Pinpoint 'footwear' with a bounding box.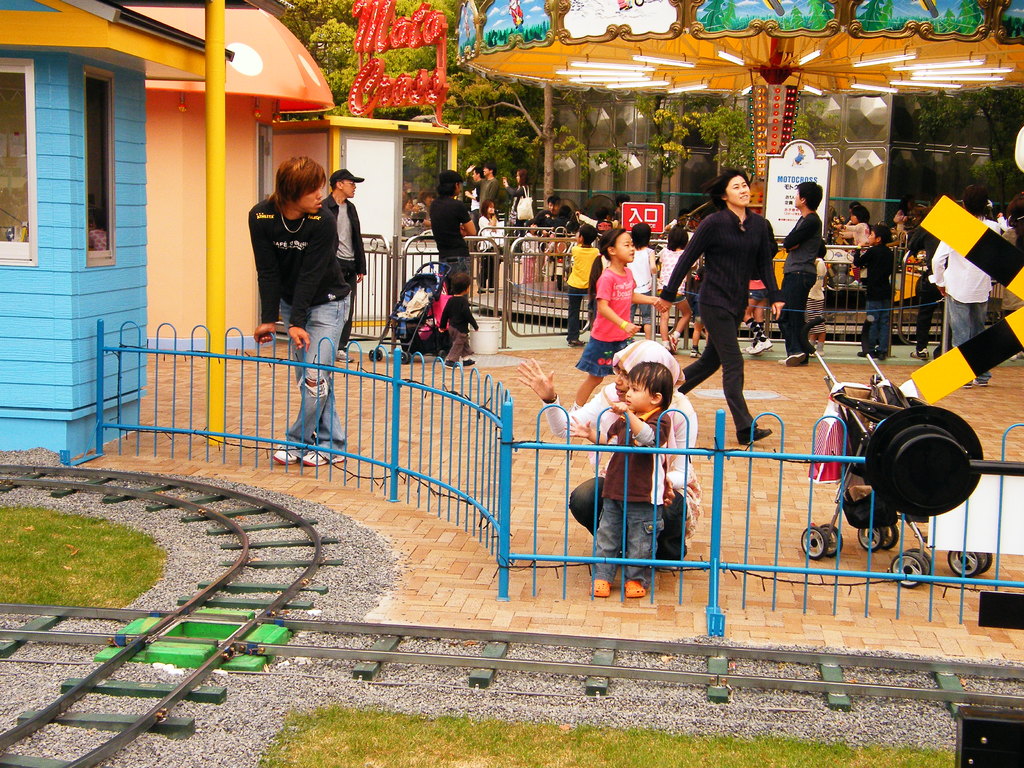
Rect(444, 360, 455, 365).
